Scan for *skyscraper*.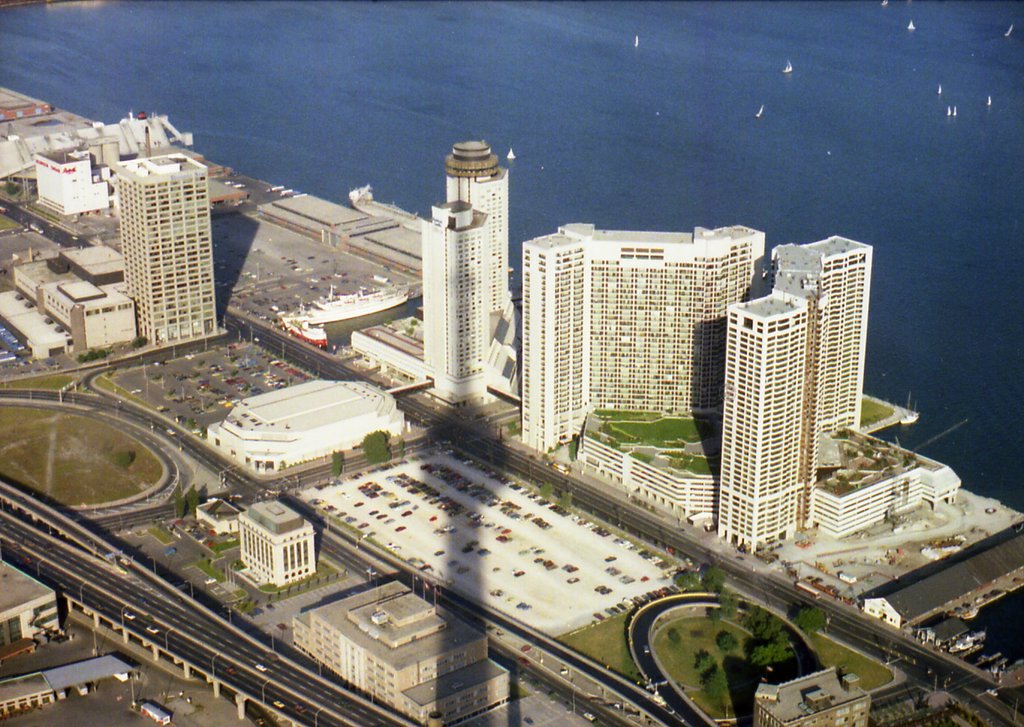
Scan result: bbox=(113, 154, 218, 350).
